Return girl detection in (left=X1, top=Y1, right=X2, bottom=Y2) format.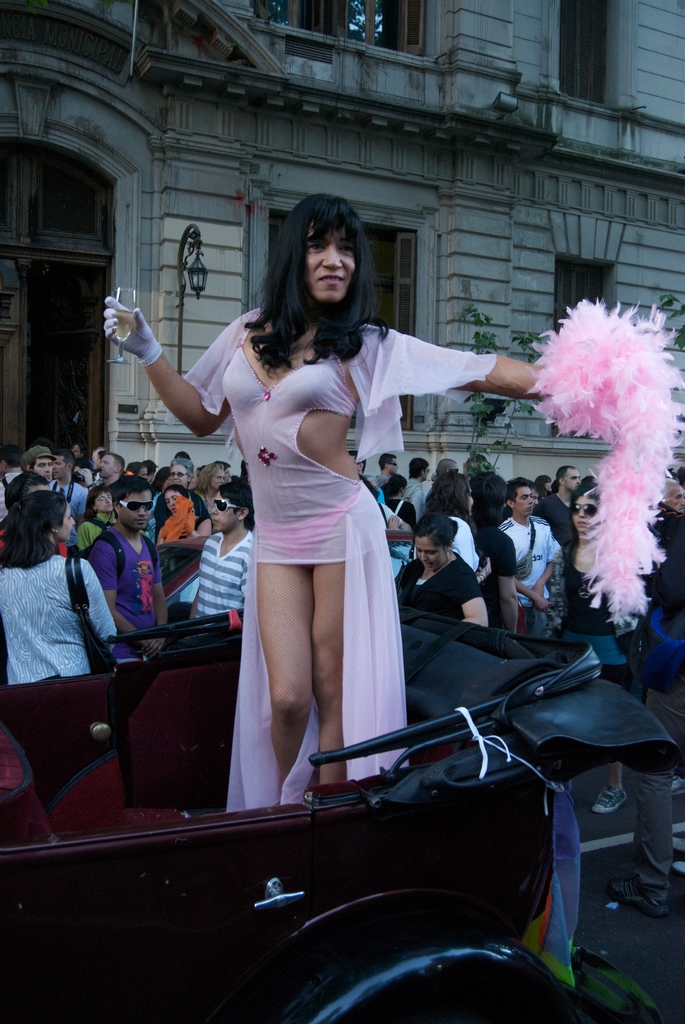
(left=557, top=481, right=633, bottom=815).
